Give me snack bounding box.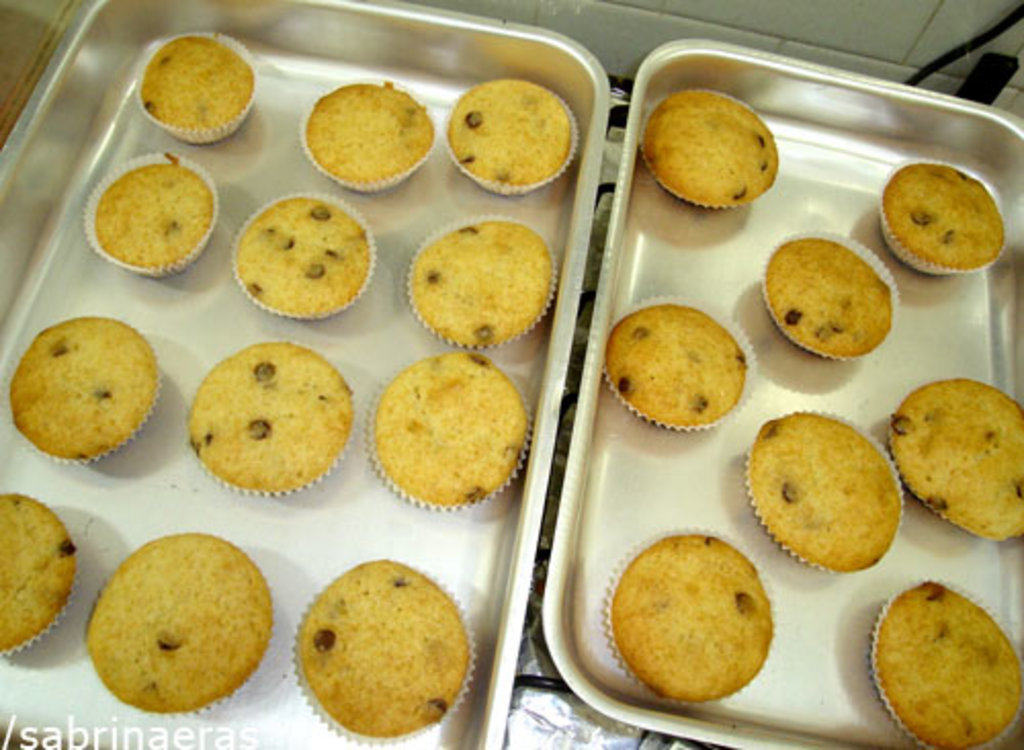
(608, 531, 776, 701).
